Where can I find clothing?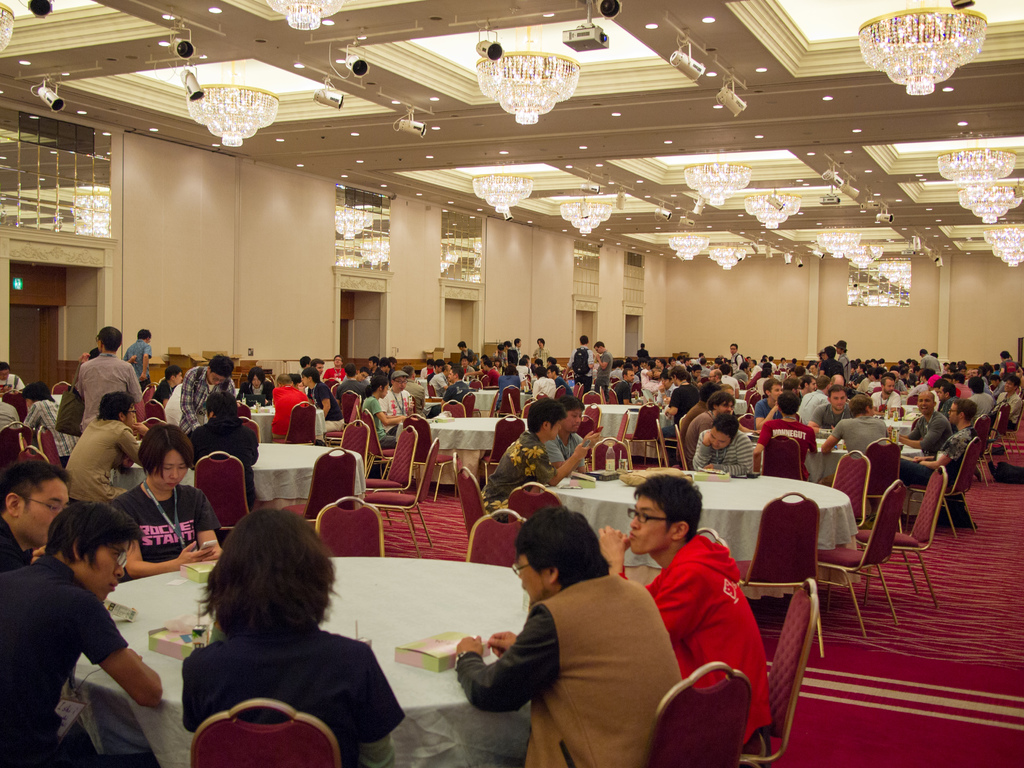
You can find it at pyautogui.locateOnScreen(179, 621, 415, 767).
